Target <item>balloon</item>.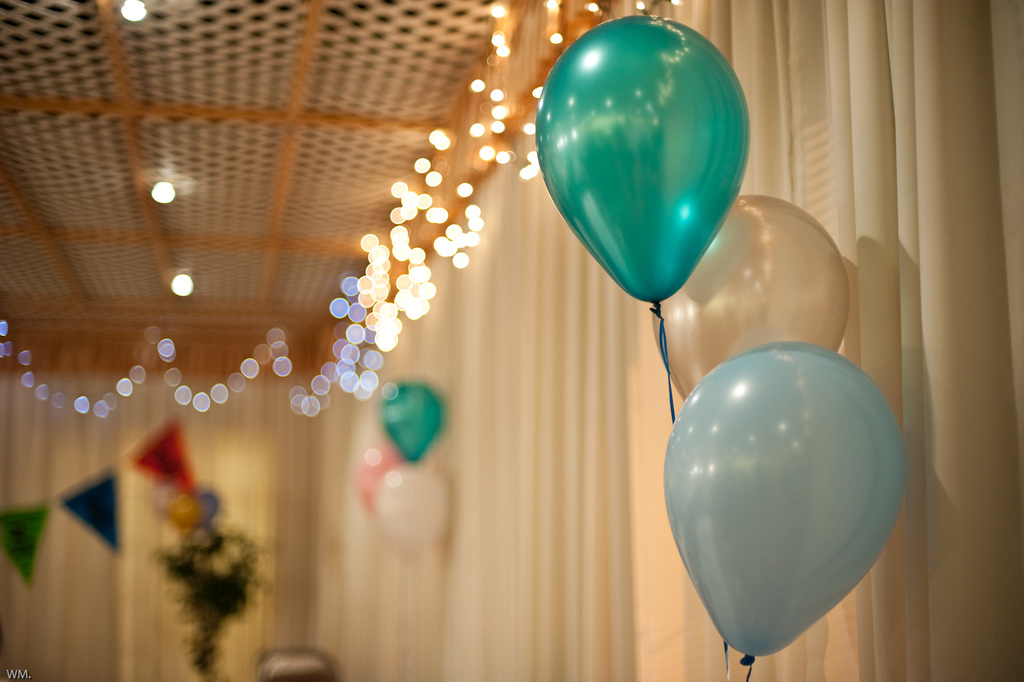
Target region: box(354, 443, 404, 517).
